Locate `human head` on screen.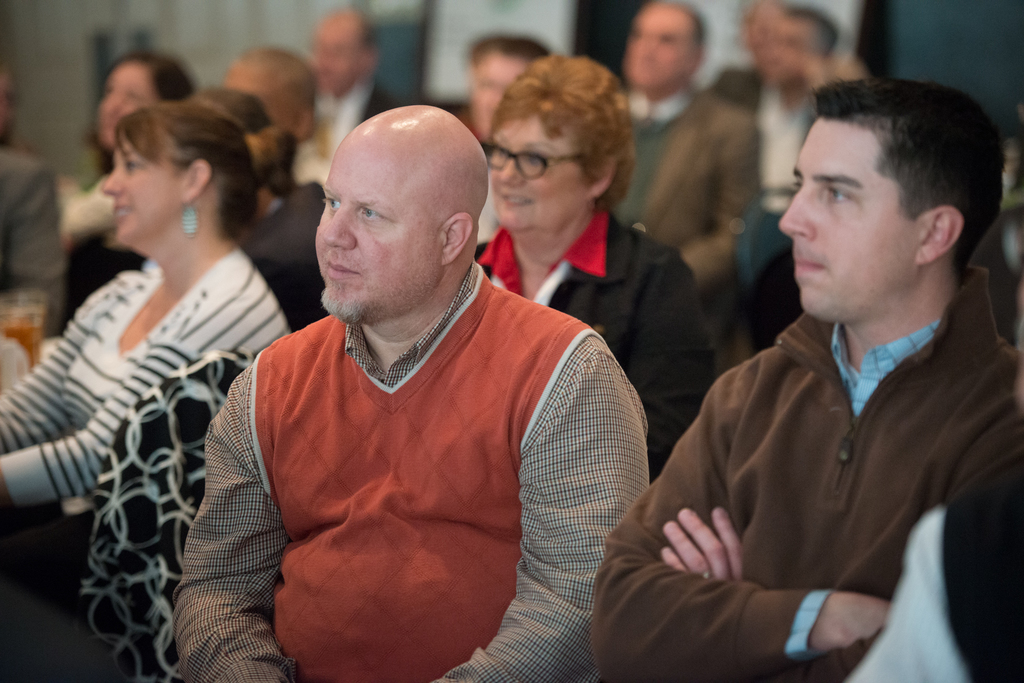
On screen at x1=188, y1=87, x2=276, y2=196.
